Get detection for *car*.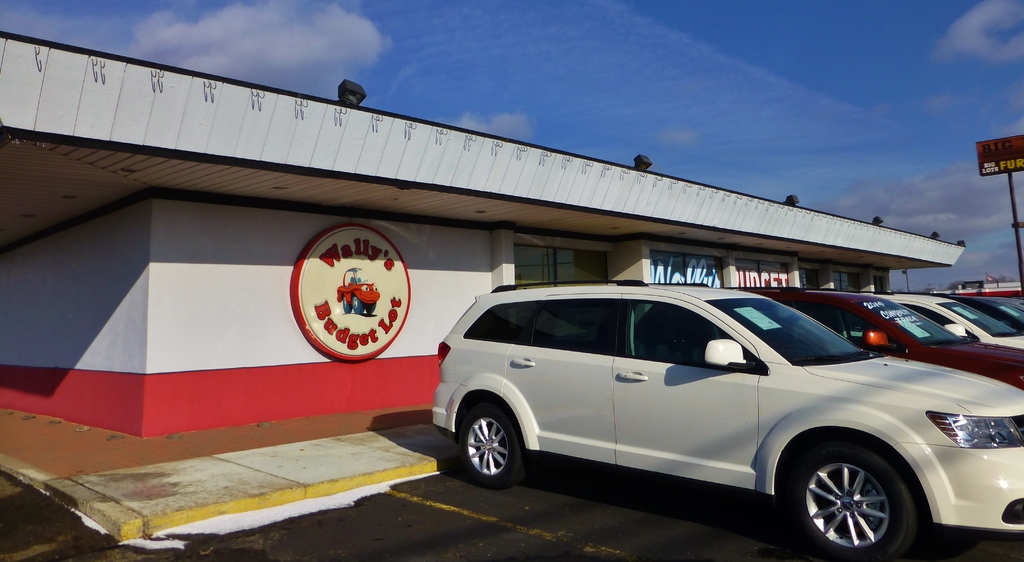
Detection: {"x1": 724, "y1": 288, "x2": 1023, "y2": 390}.
